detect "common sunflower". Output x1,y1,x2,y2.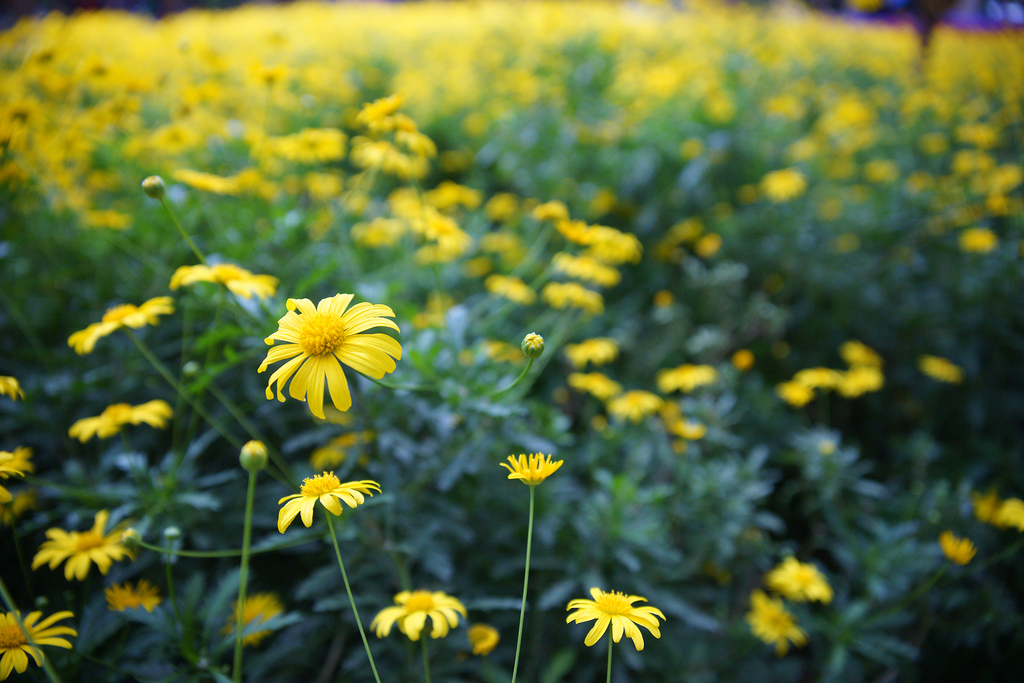
515,441,572,490.
